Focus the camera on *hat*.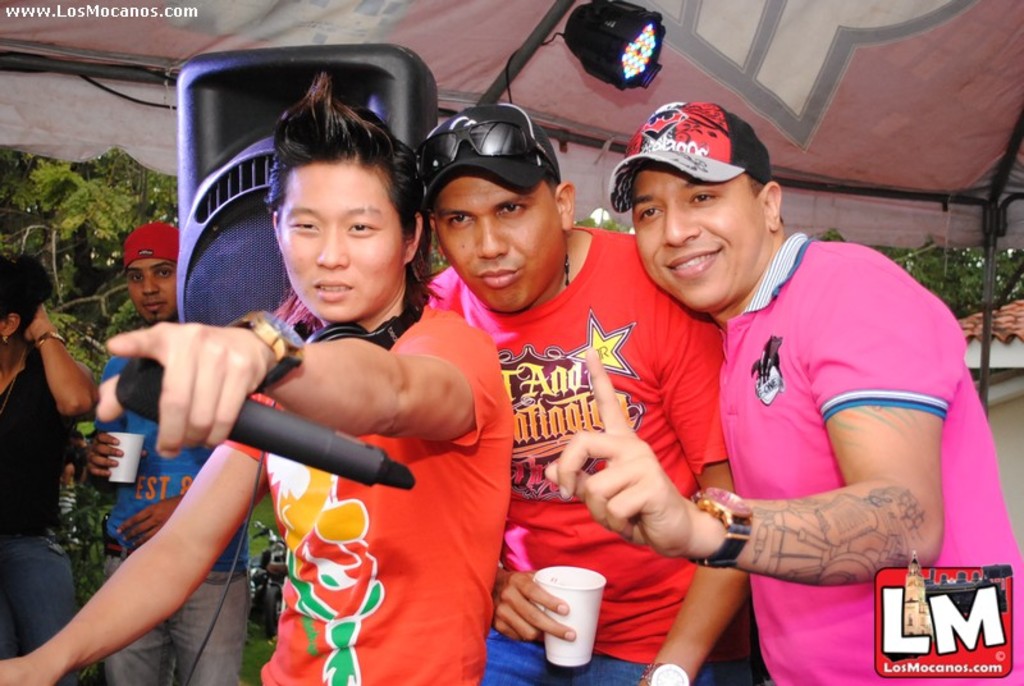
Focus region: 611/102/767/219.
